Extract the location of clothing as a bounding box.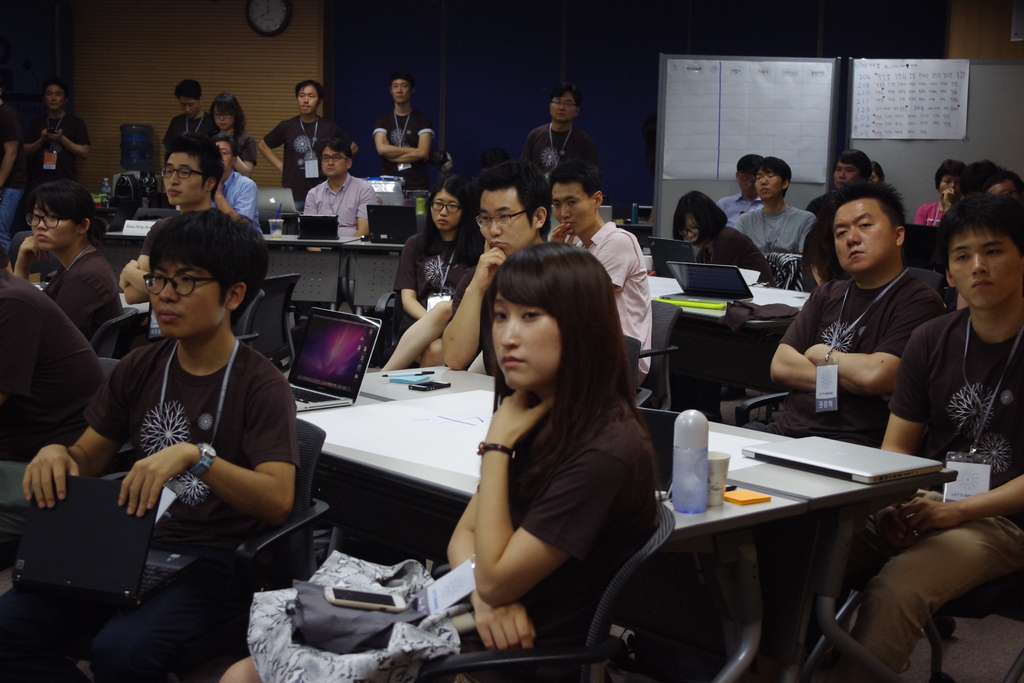
(left=234, top=133, right=257, bottom=163).
